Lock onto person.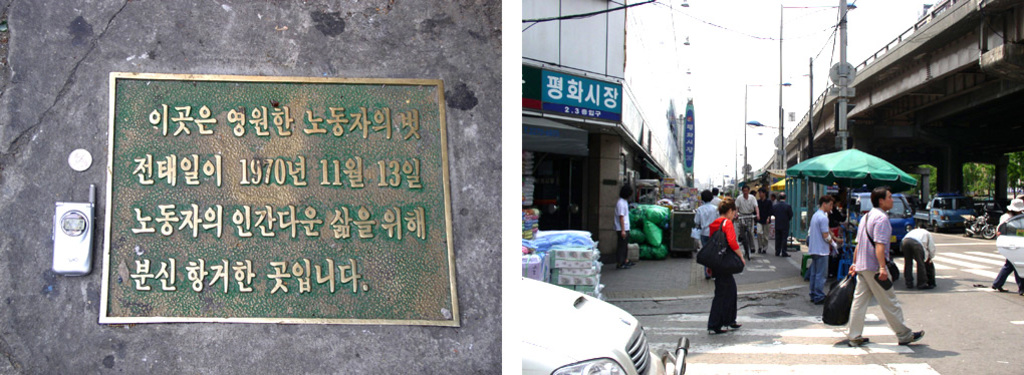
Locked: left=839, top=188, right=915, bottom=358.
